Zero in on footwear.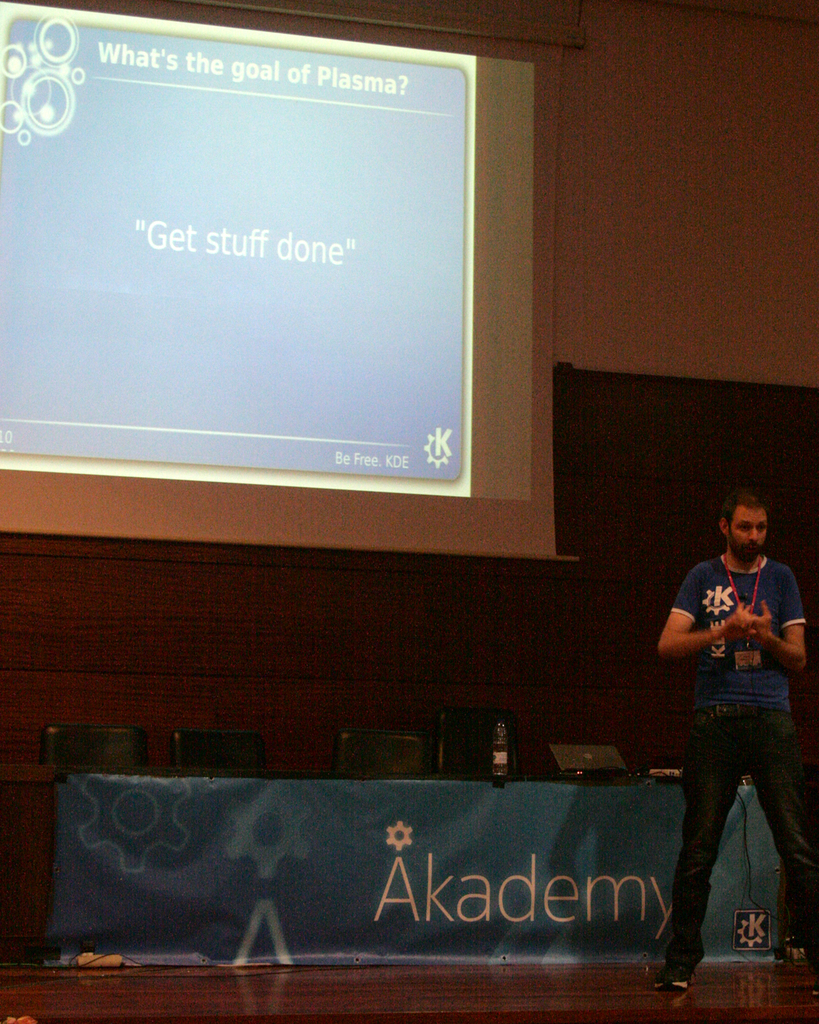
Zeroed in: 809/960/818/1002.
